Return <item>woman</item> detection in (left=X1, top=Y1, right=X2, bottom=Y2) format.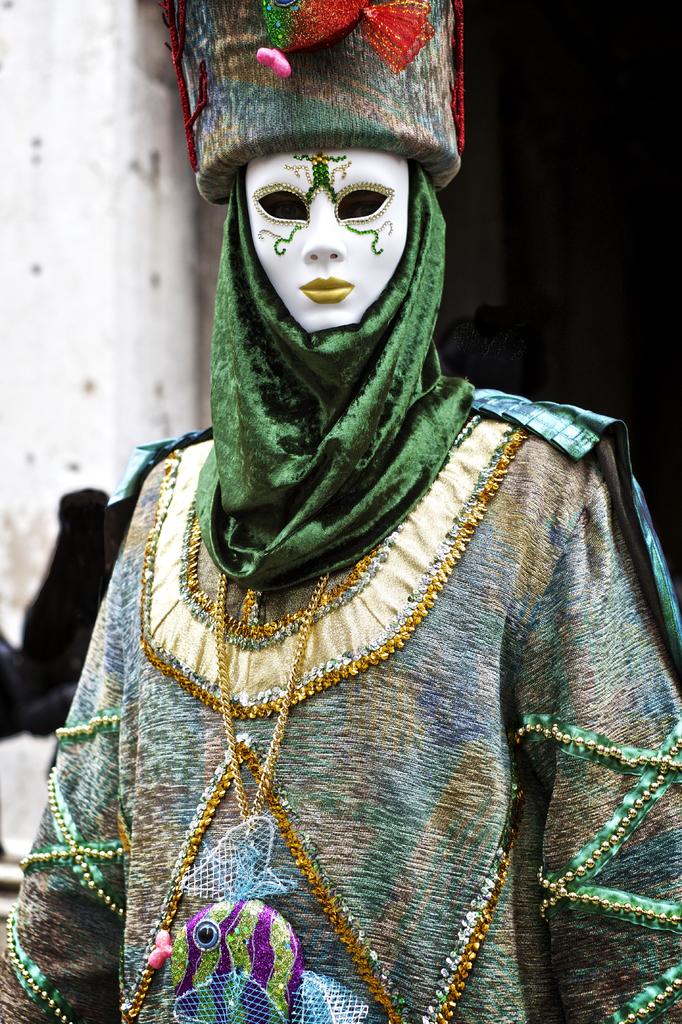
(left=38, top=42, right=676, bottom=966).
